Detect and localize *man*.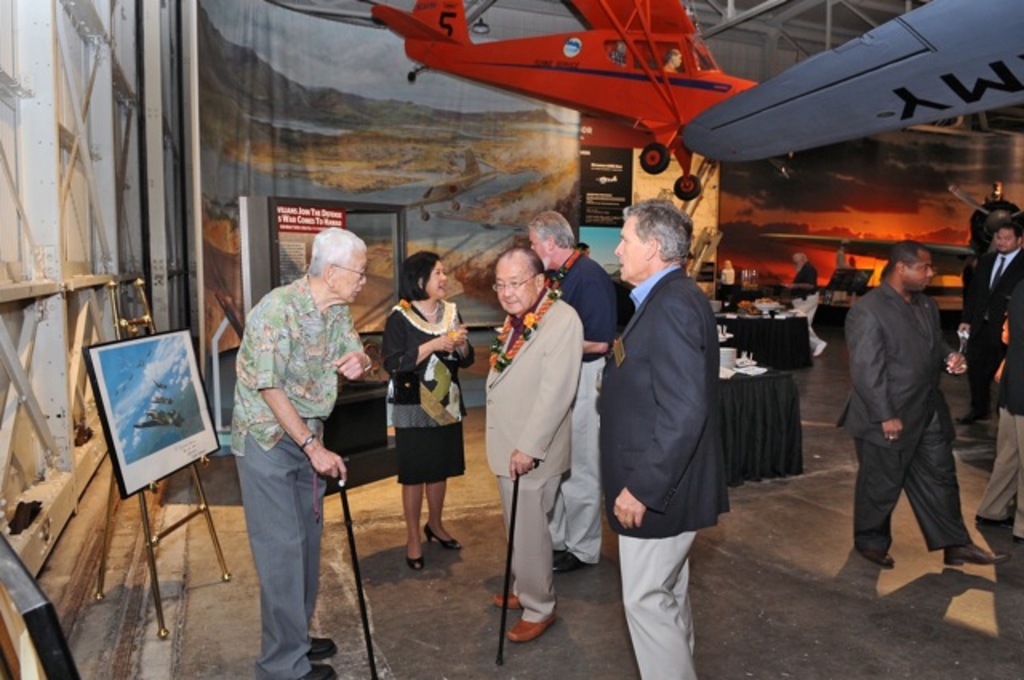
Localized at bbox(955, 219, 1022, 422).
